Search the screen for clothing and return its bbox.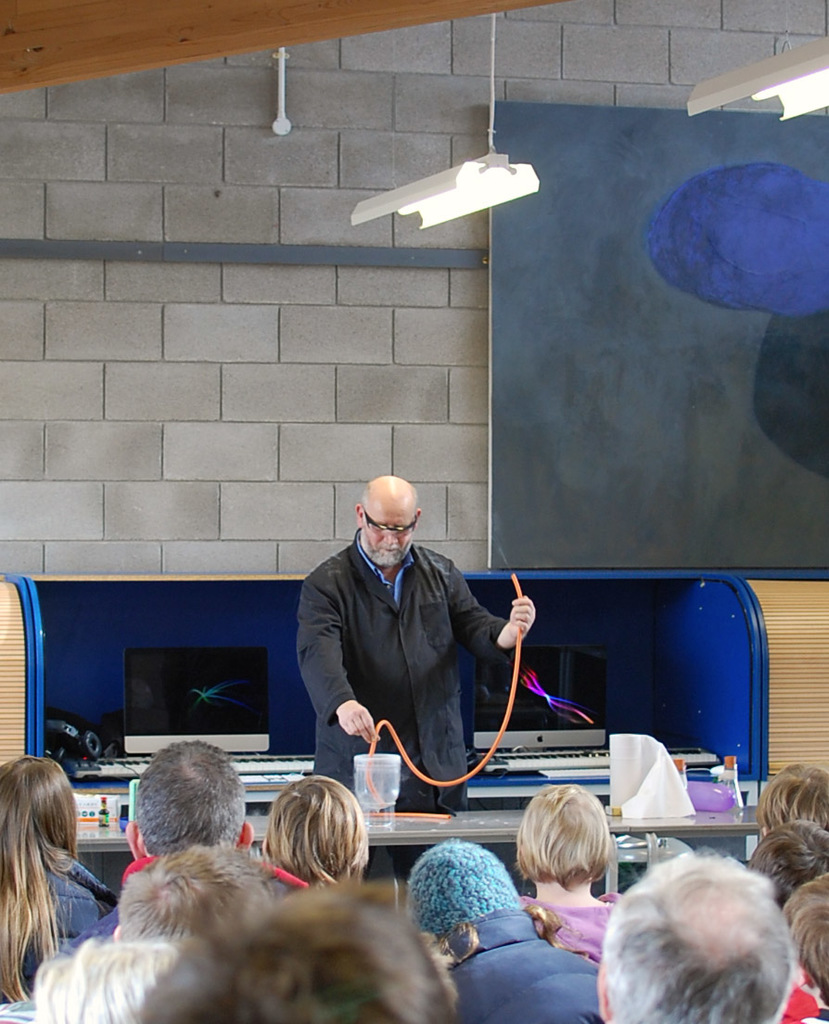
Found: BBox(518, 890, 615, 953).
